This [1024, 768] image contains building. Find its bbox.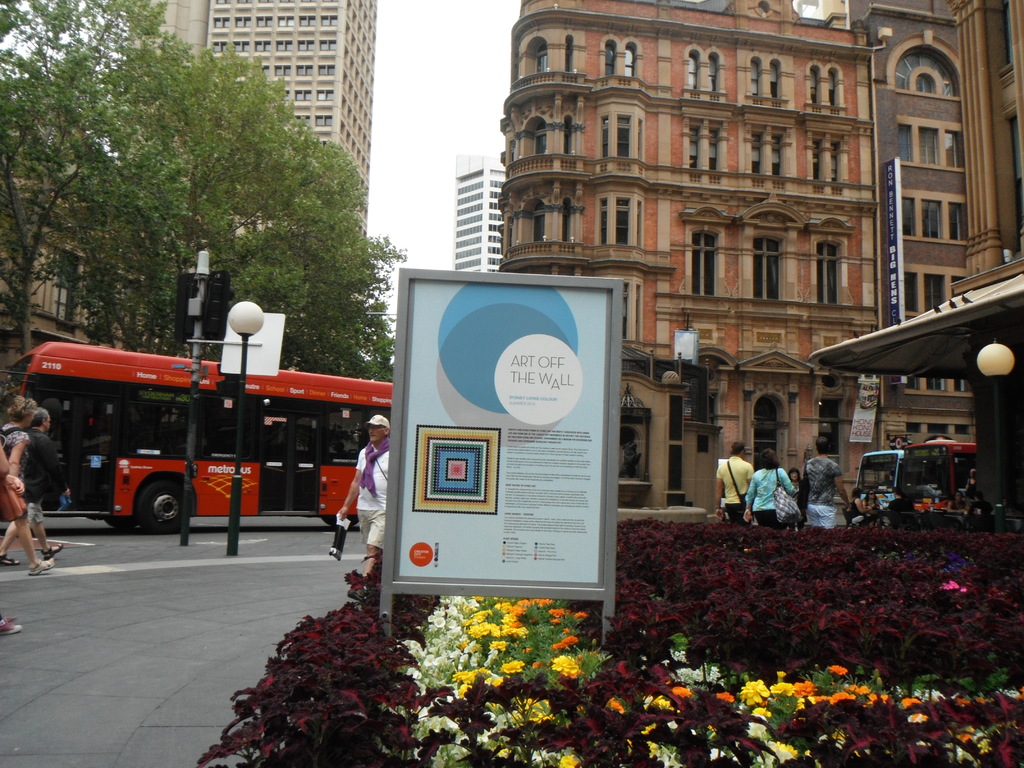
[498,0,860,536].
